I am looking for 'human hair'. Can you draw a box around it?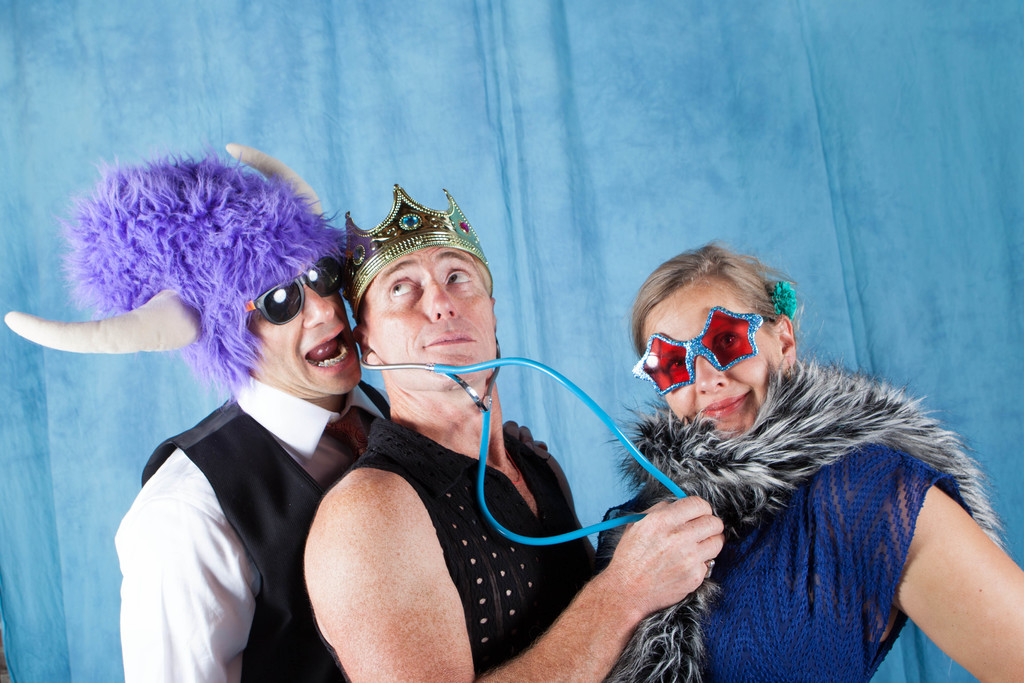
Sure, the bounding box is 627, 243, 798, 350.
